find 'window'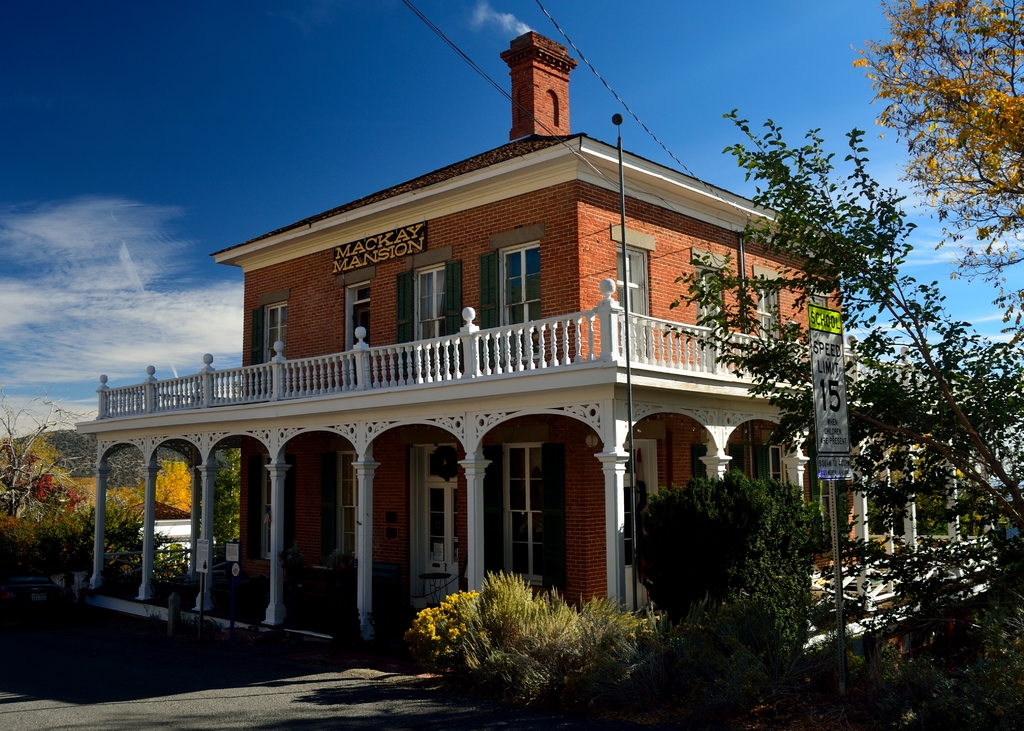
(409,454,468,606)
